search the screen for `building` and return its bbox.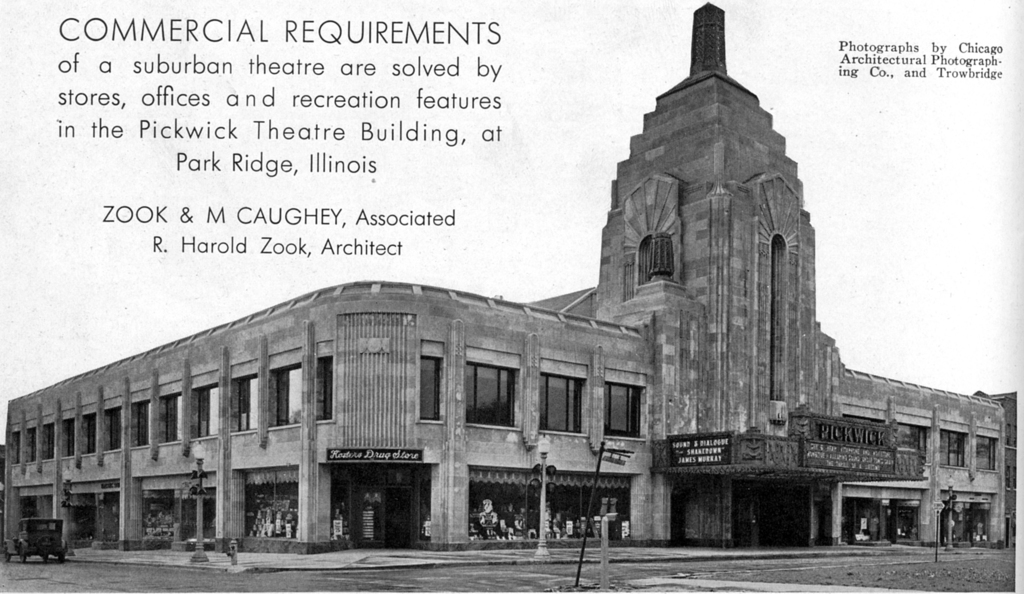
Found: crop(5, 3, 1004, 551).
